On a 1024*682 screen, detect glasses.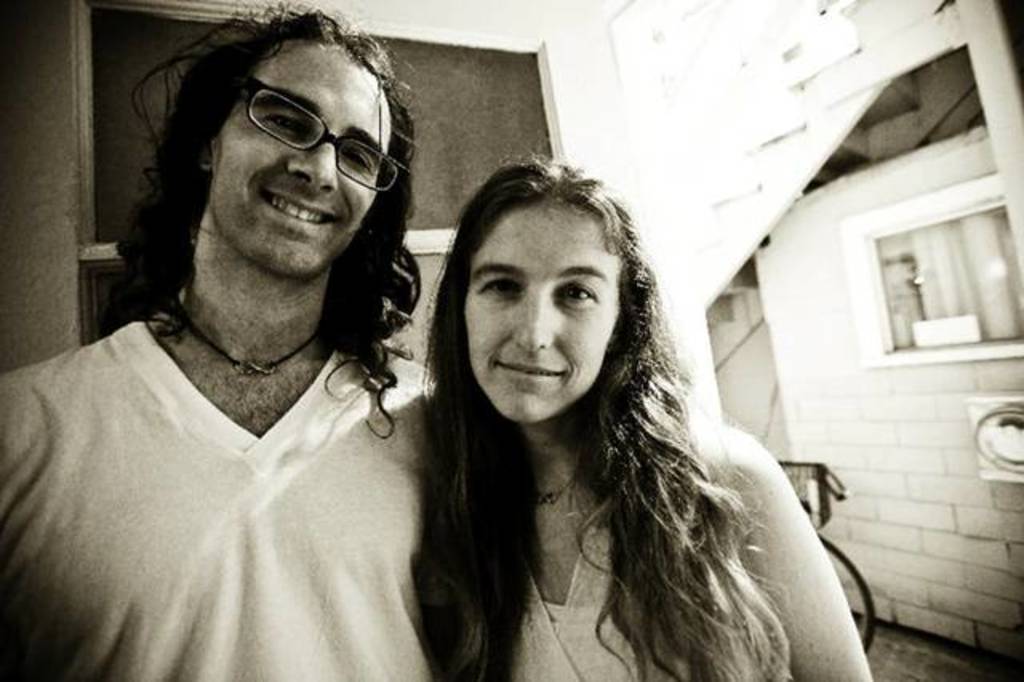
x1=187, y1=91, x2=398, y2=176.
